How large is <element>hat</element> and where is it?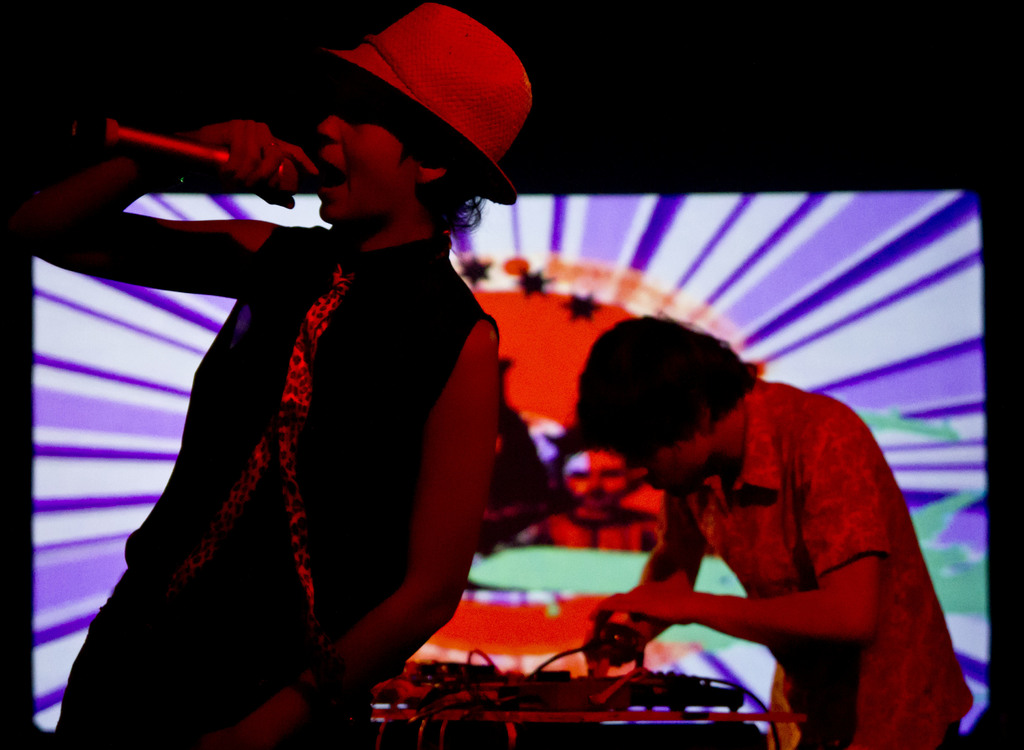
Bounding box: [x1=311, y1=0, x2=535, y2=204].
